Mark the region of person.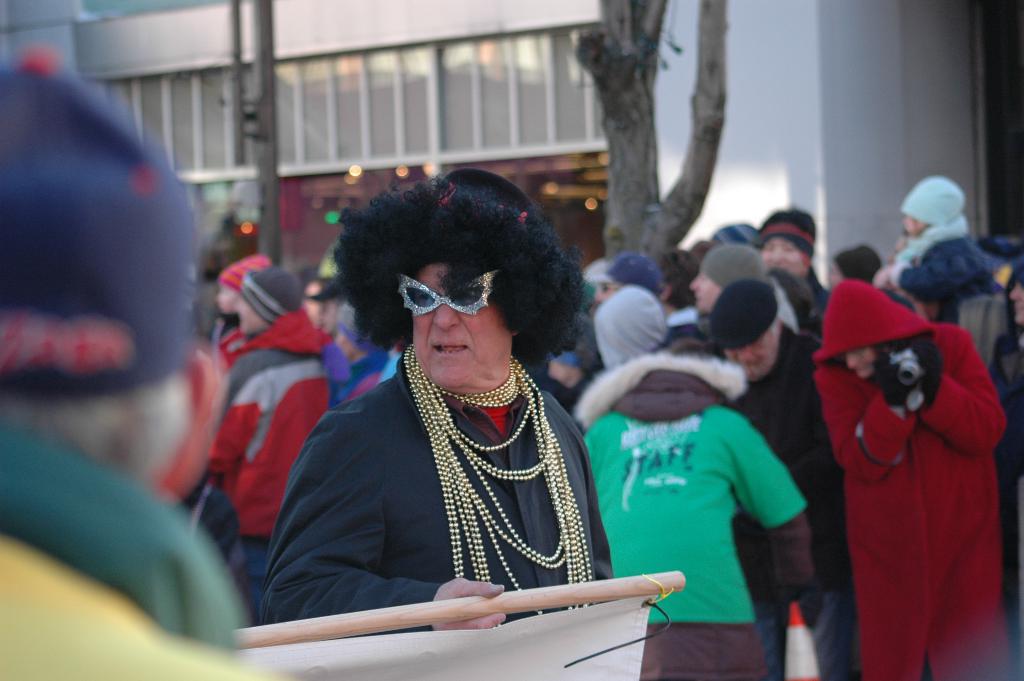
Region: (553,266,826,680).
